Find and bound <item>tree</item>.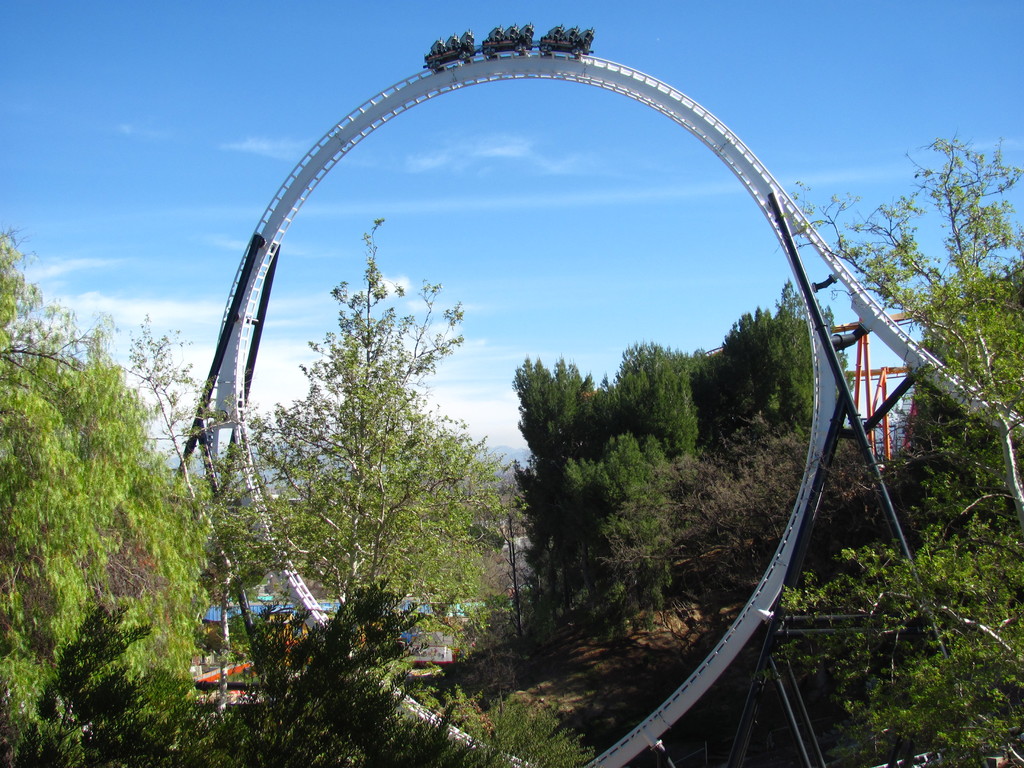
Bound: left=779, top=422, right=1023, bottom=767.
